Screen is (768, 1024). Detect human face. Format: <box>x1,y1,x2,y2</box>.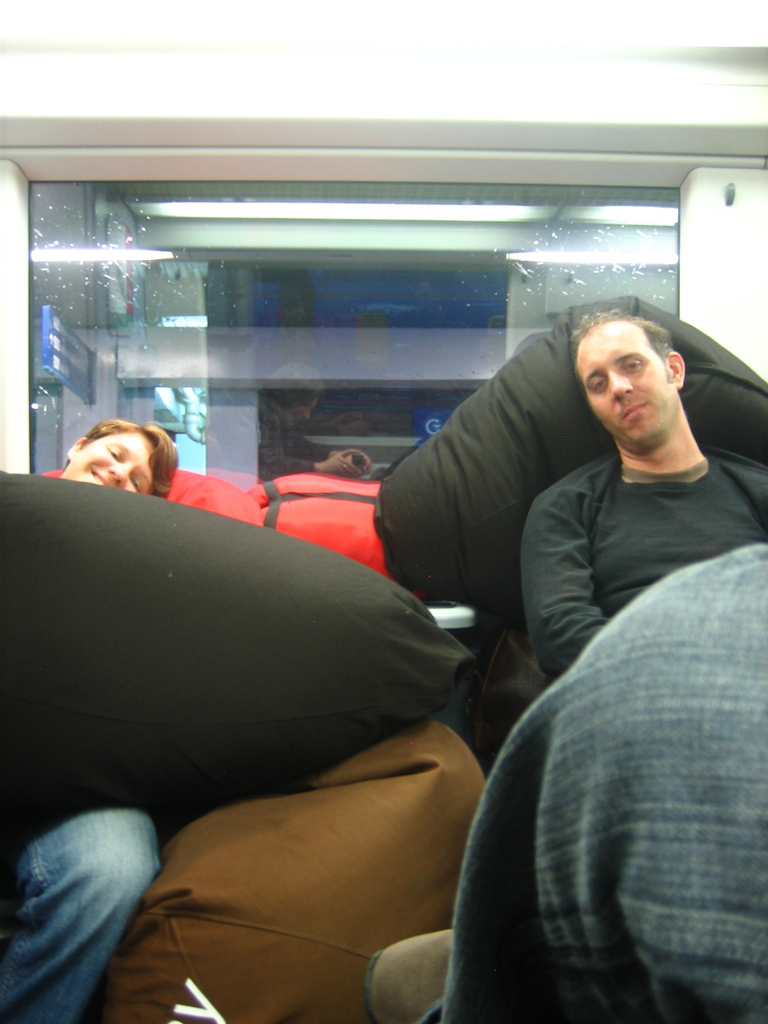
<box>580,319,675,447</box>.
